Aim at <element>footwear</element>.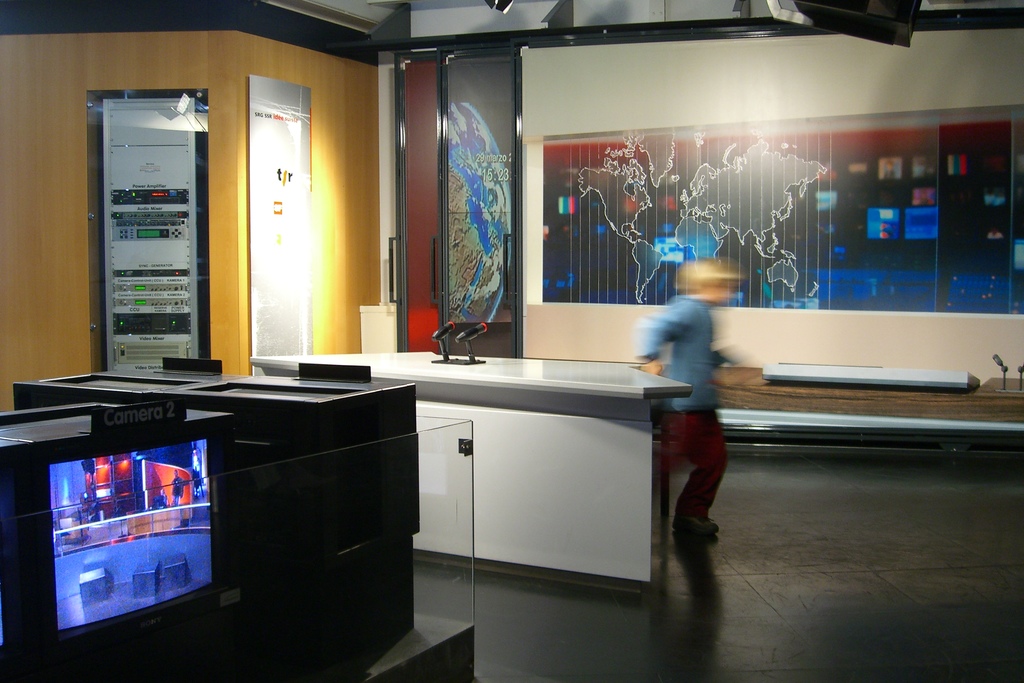
Aimed at x1=670, y1=516, x2=719, y2=539.
